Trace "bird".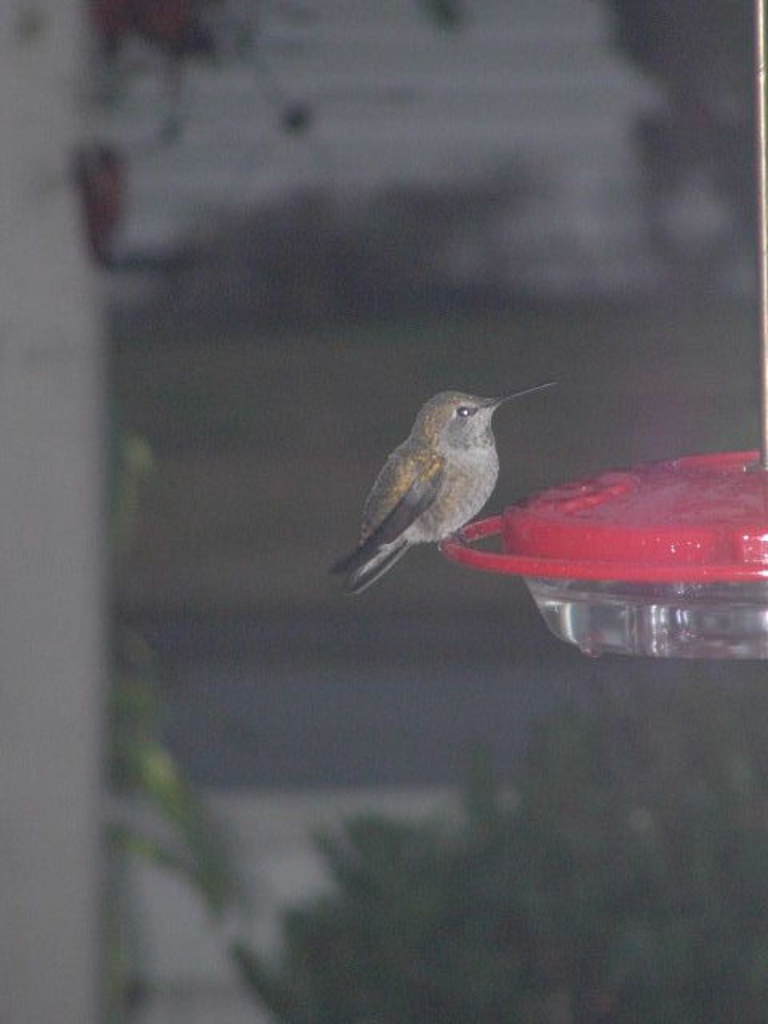
Traced to <box>323,376,565,597</box>.
